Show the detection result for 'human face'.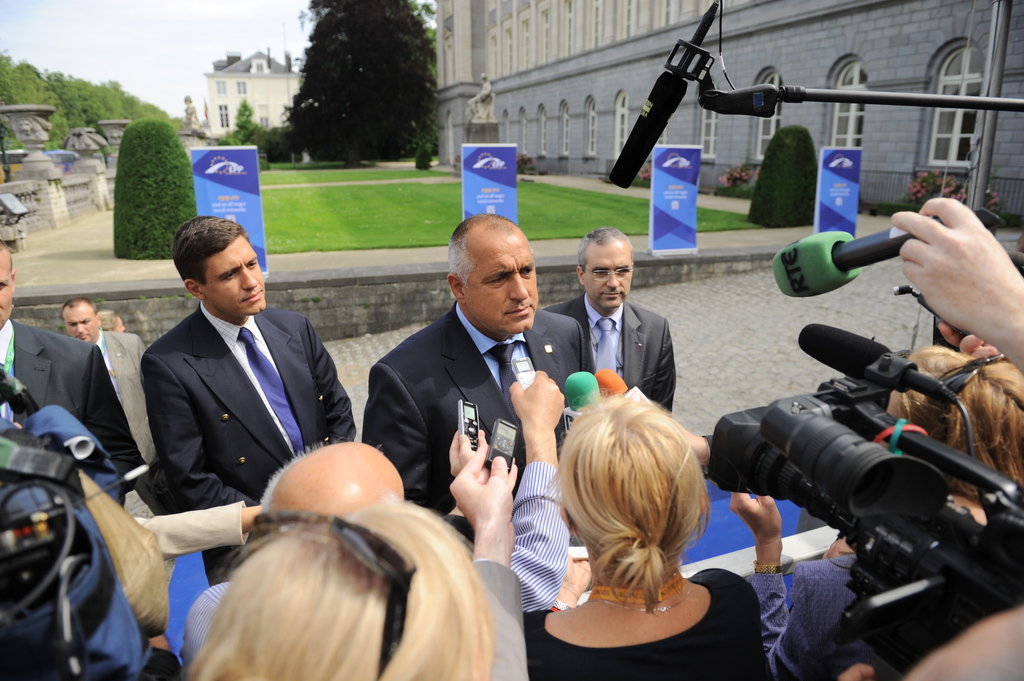
(65, 301, 98, 342).
